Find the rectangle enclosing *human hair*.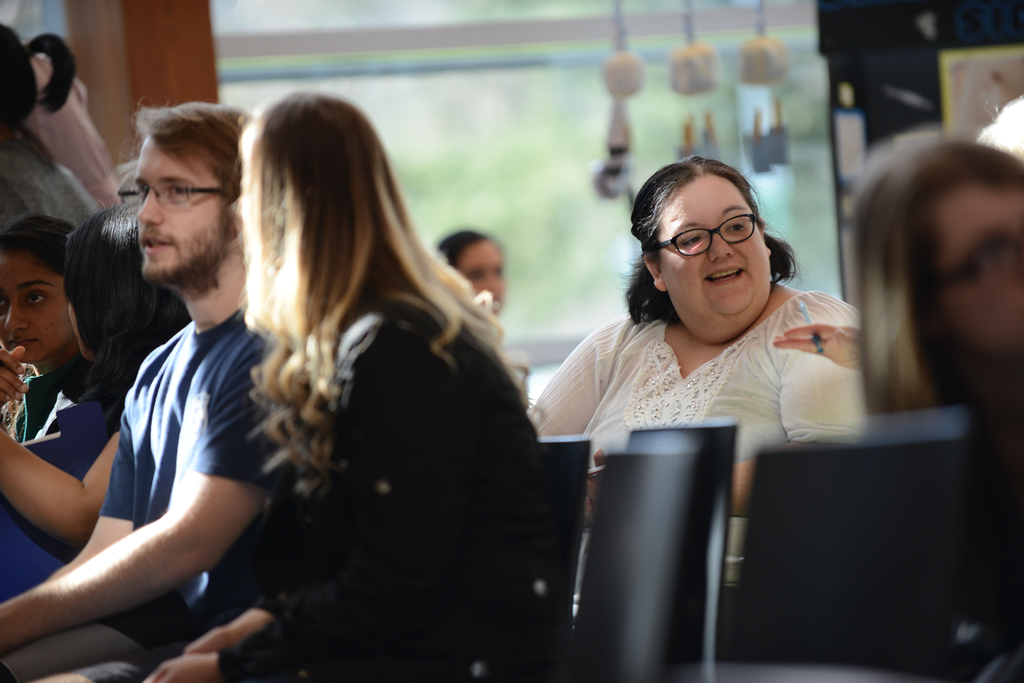
120:97:250:205.
